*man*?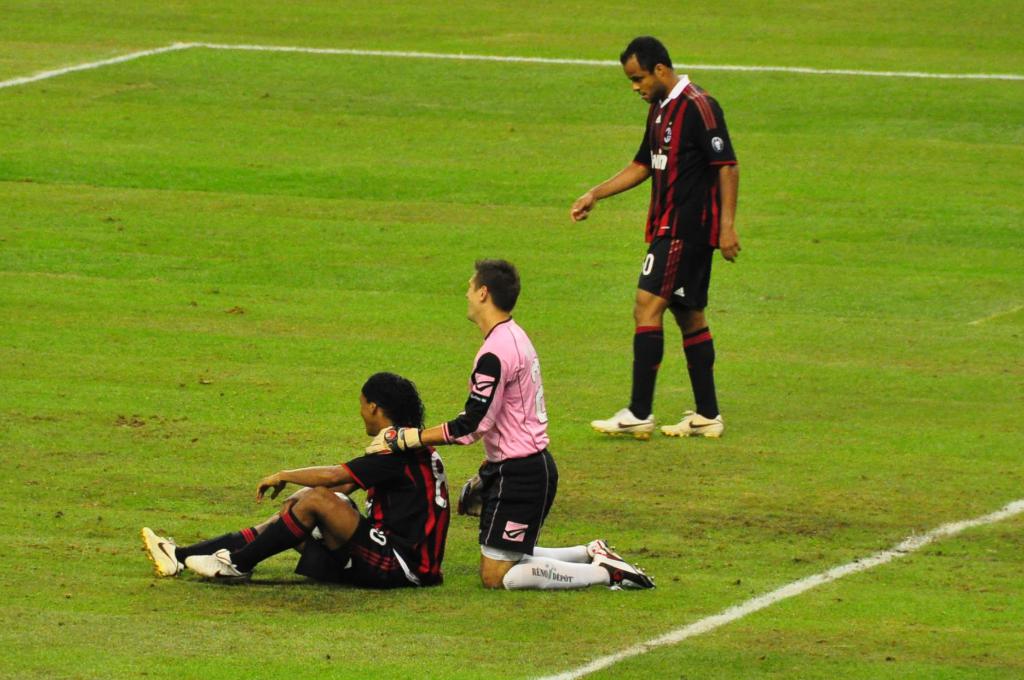
{"x1": 263, "y1": 431, "x2": 443, "y2": 580}
